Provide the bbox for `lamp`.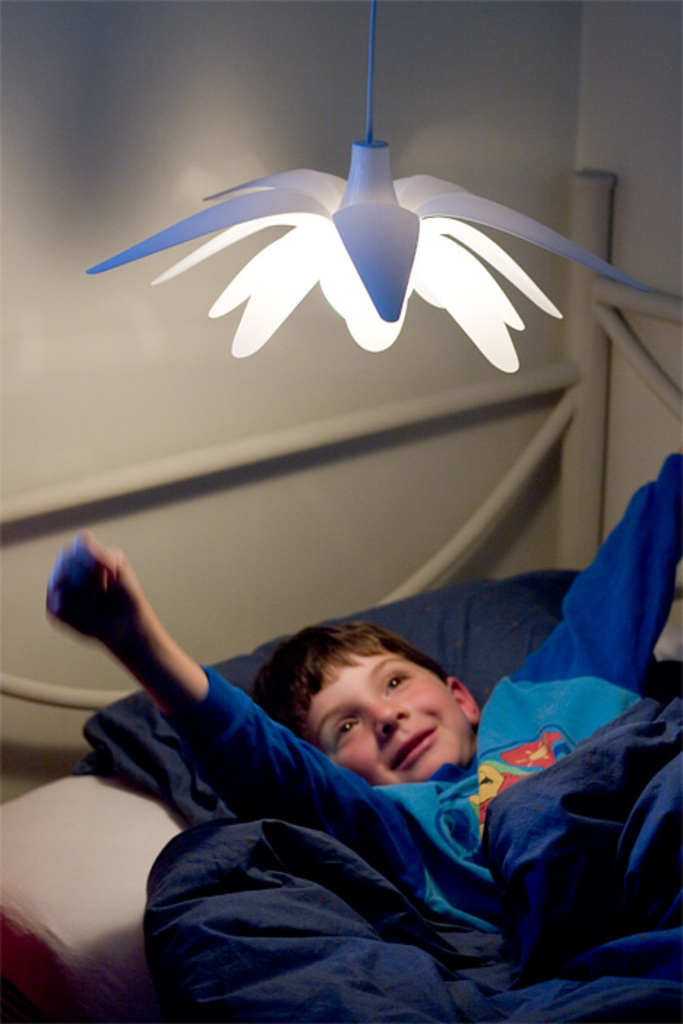
83,0,649,373.
